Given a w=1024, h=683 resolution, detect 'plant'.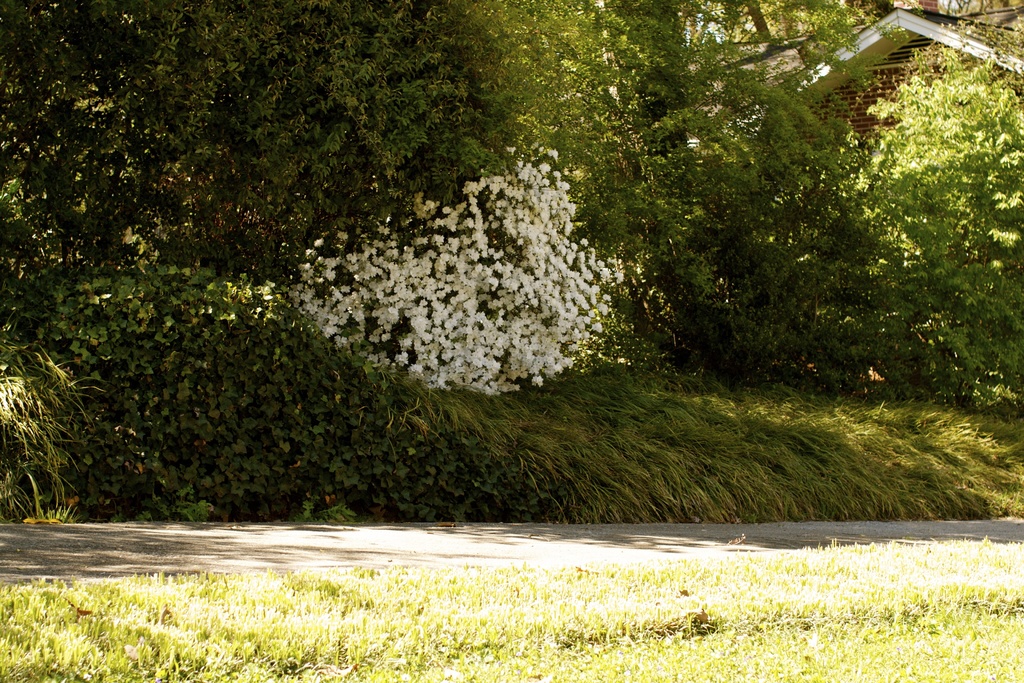
795, 28, 1023, 417.
